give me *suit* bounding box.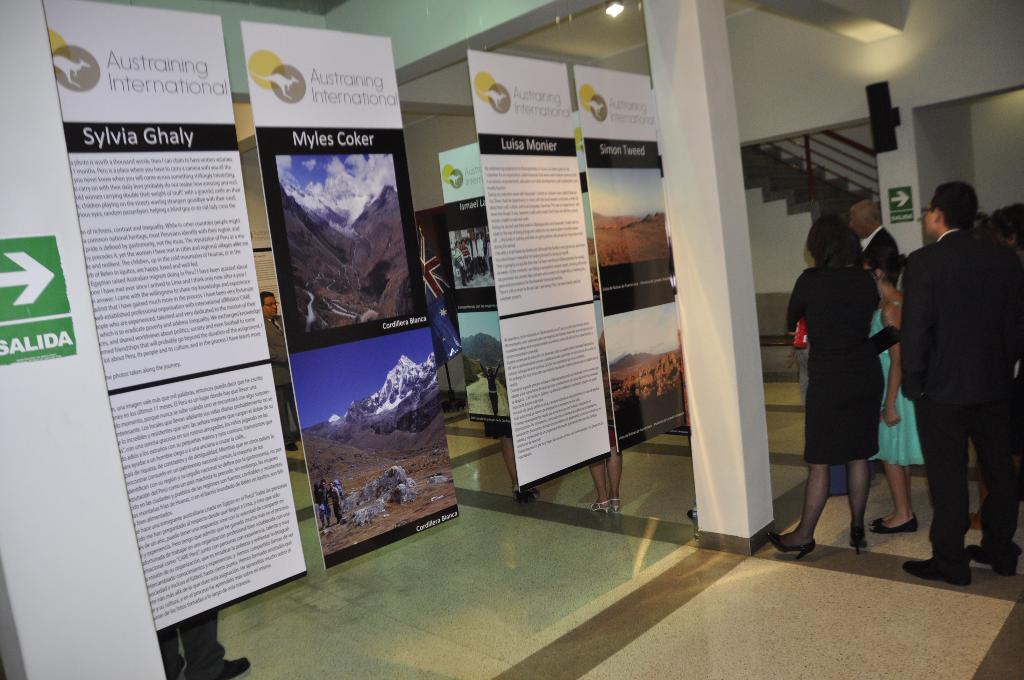
region(903, 198, 1013, 583).
